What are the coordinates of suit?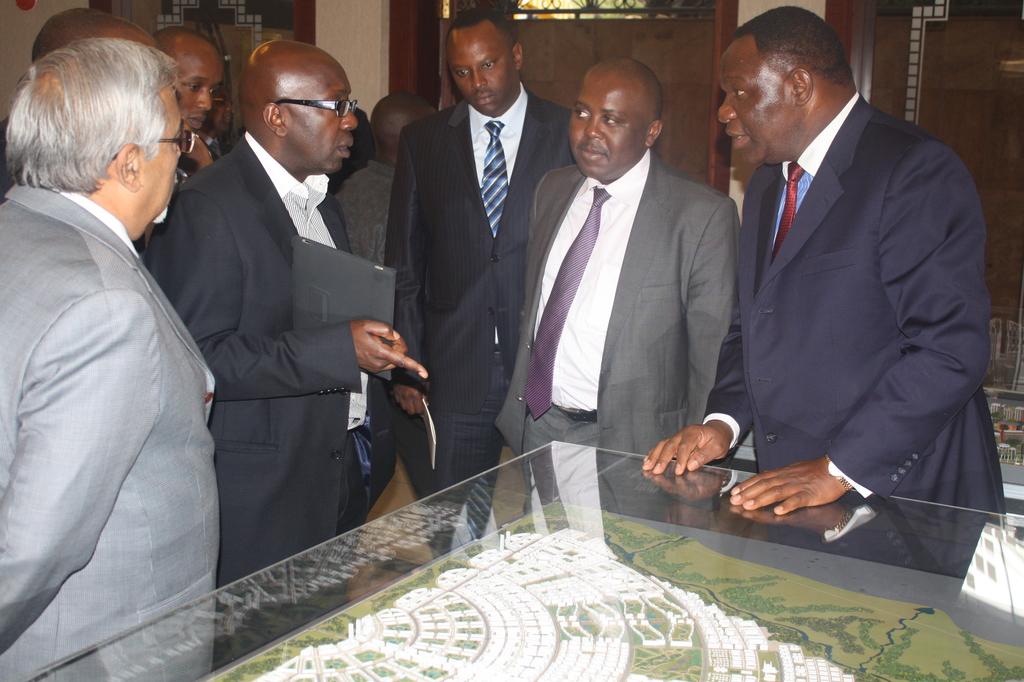
pyautogui.locateOnScreen(384, 4, 568, 519).
